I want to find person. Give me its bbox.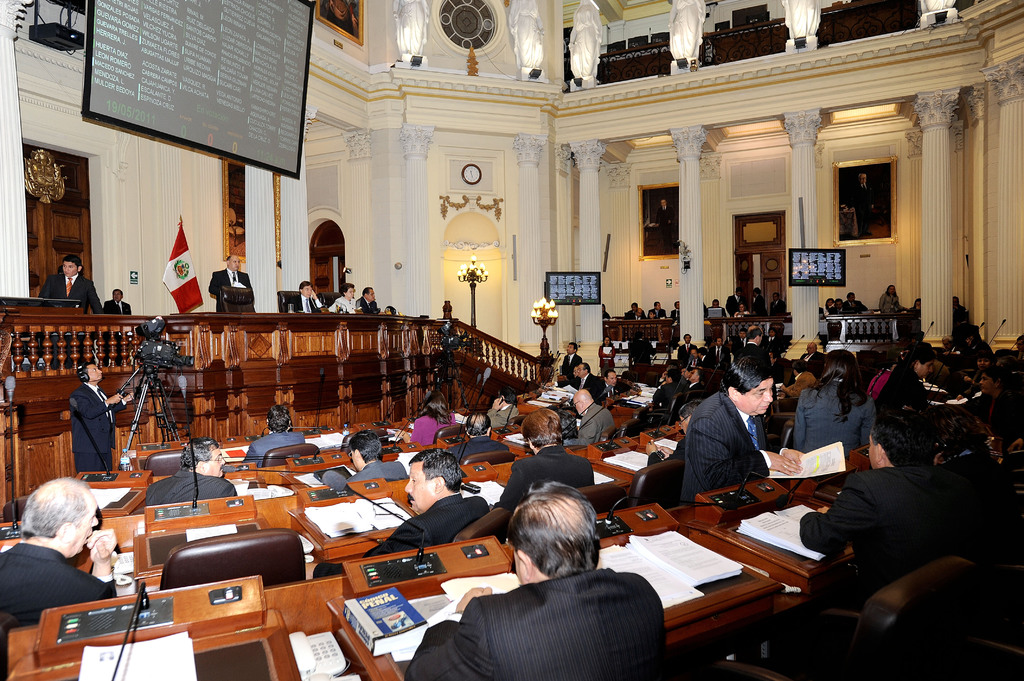
select_region(597, 369, 622, 405).
